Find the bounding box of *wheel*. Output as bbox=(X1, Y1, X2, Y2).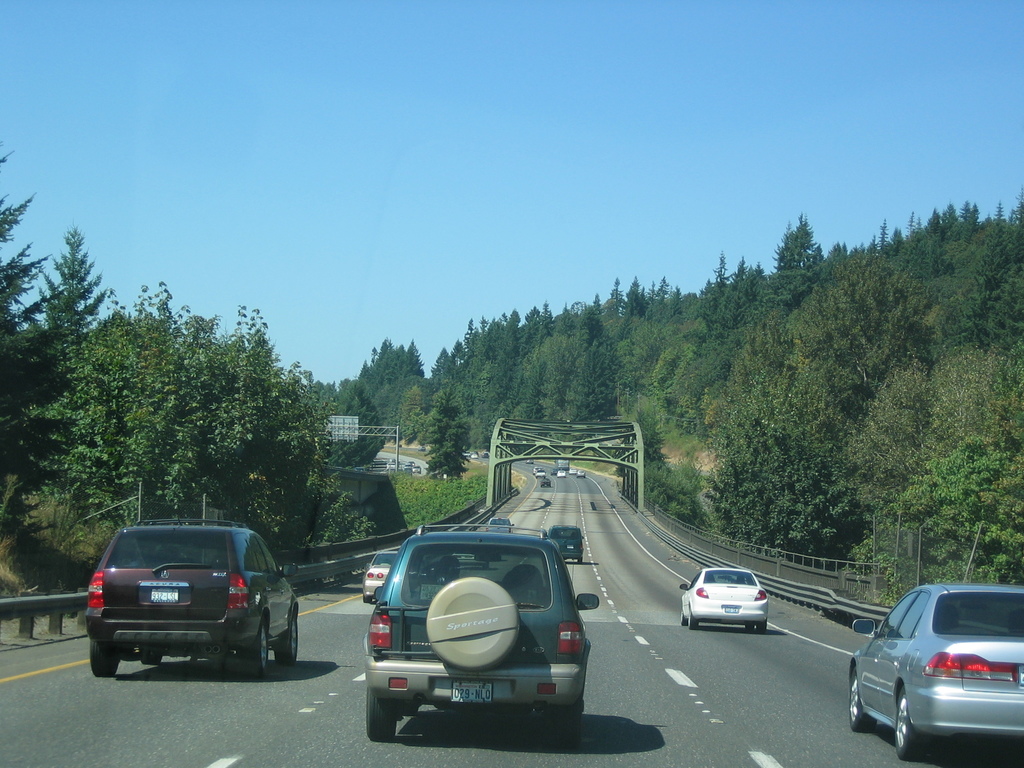
bbox=(365, 687, 397, 740).
